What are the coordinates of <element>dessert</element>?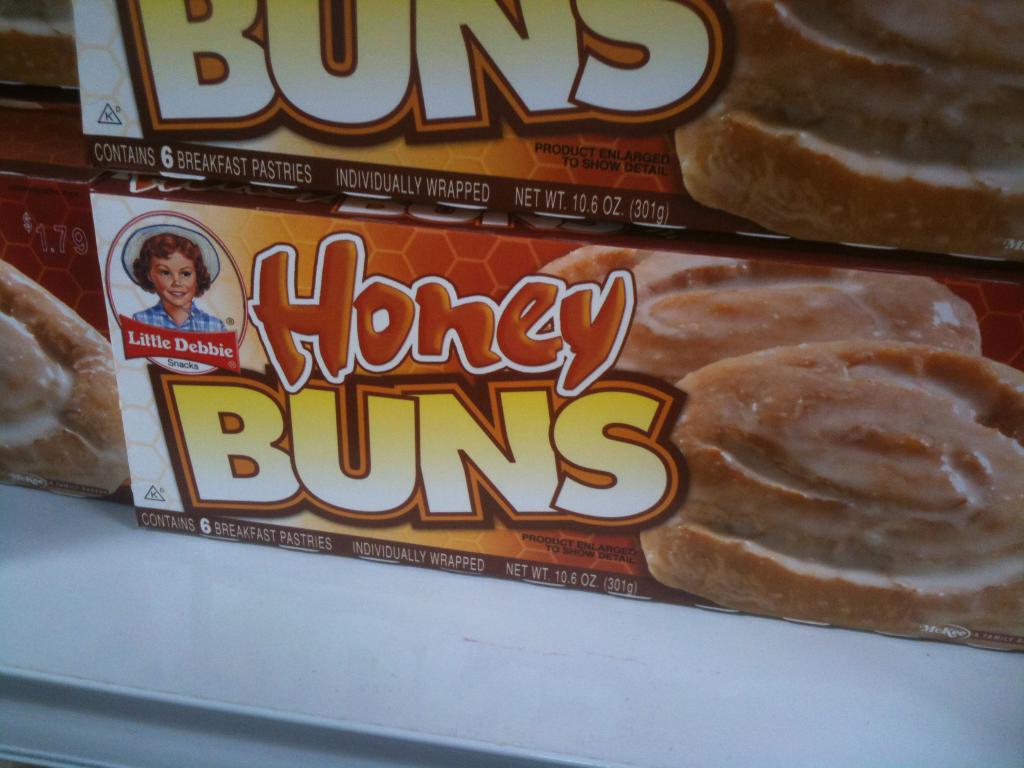
638:296:1023:654.
